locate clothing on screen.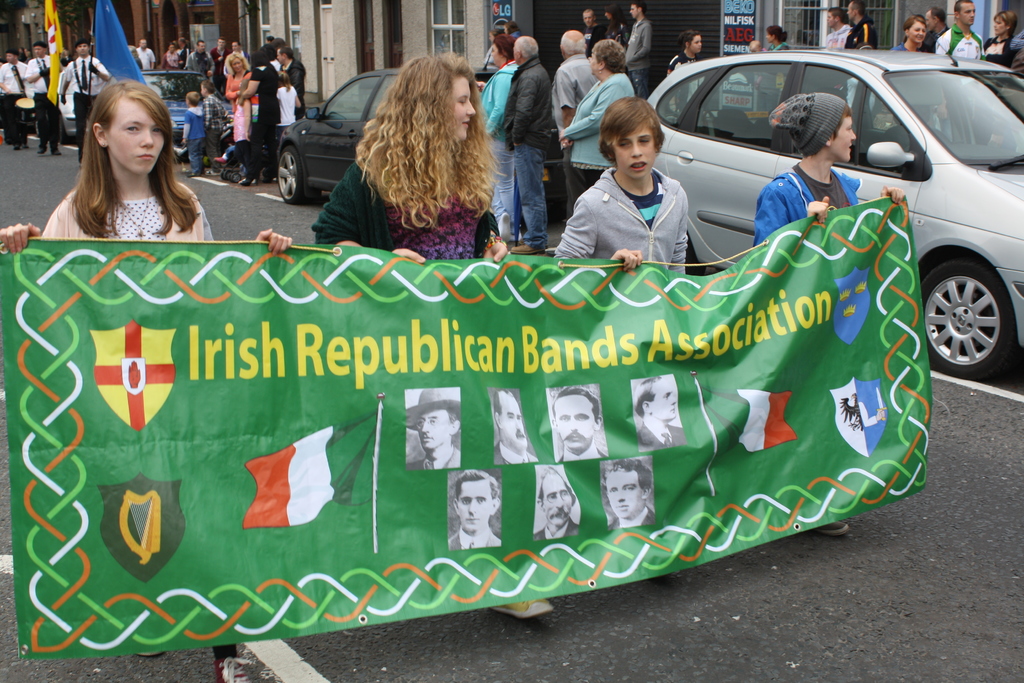
On screen at 449 527 502 549.
